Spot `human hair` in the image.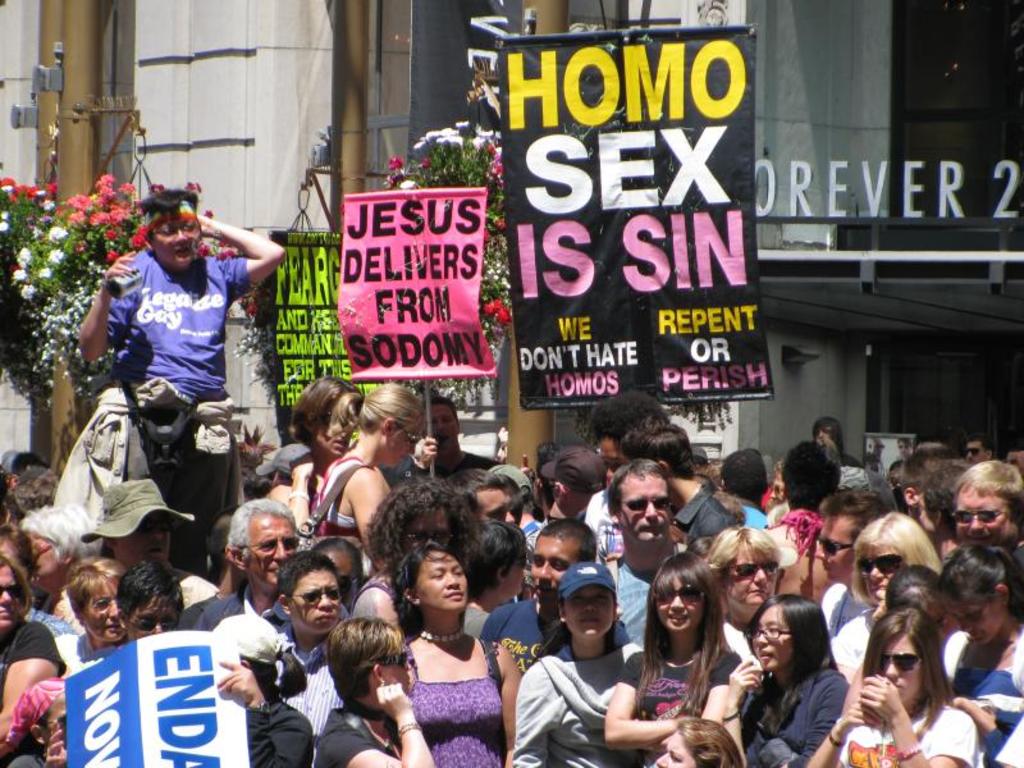
`human hair` found at locate(632, 553, 733, 719).
